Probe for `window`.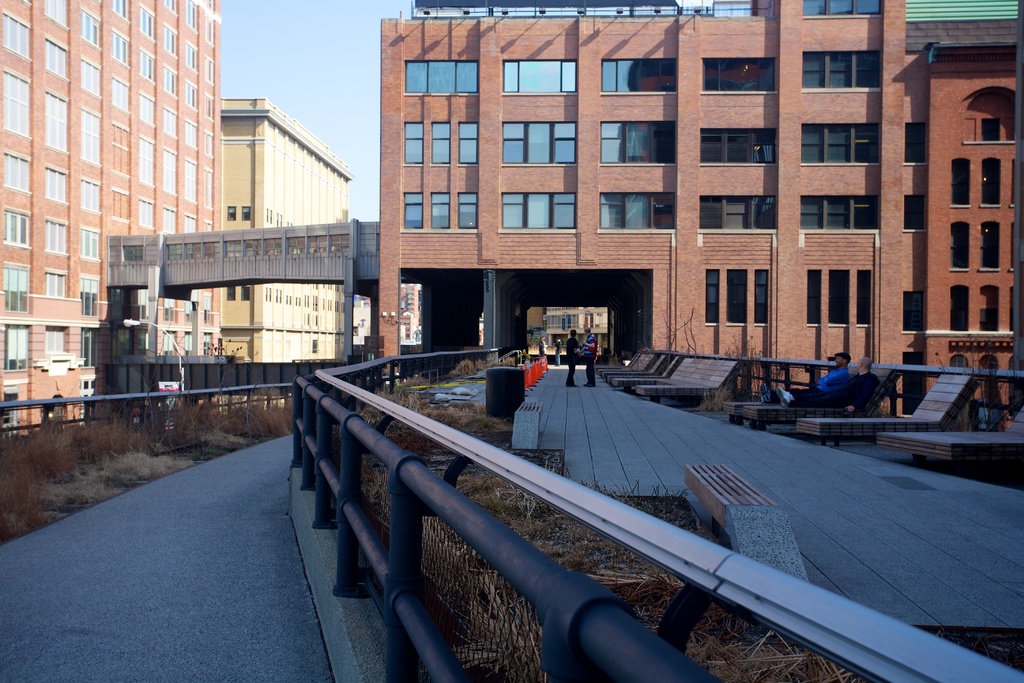
Probe result: (left=979, top=158, right=1000, bottom=208).
